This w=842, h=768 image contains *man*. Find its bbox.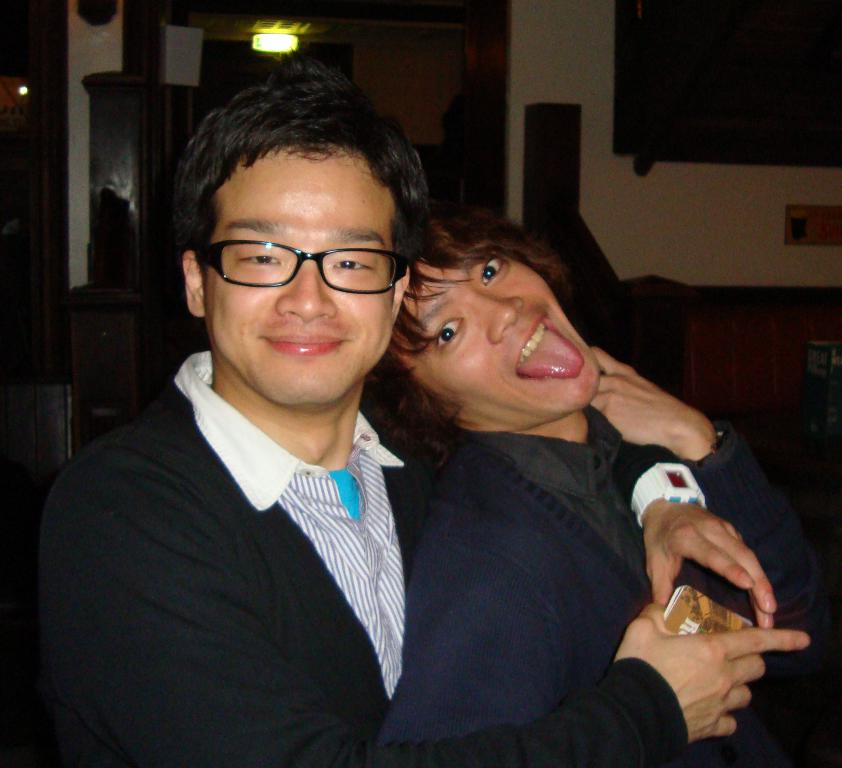
(left=370, top=197, right=841, bottom=767).
